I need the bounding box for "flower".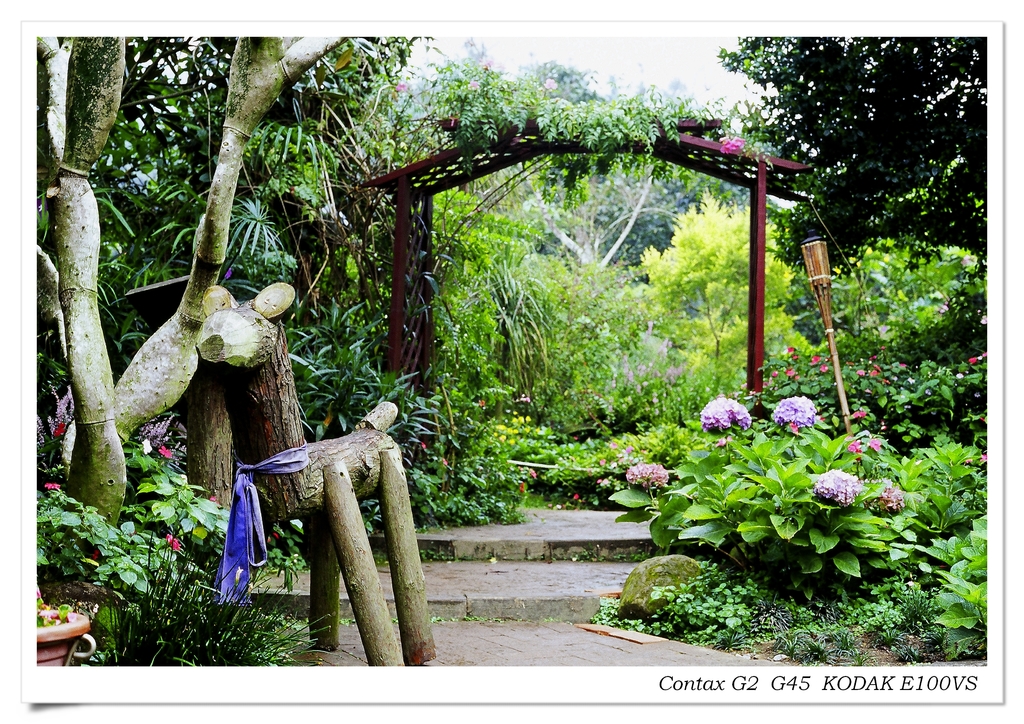
Here it is: box(273, 534, 279, 540).
